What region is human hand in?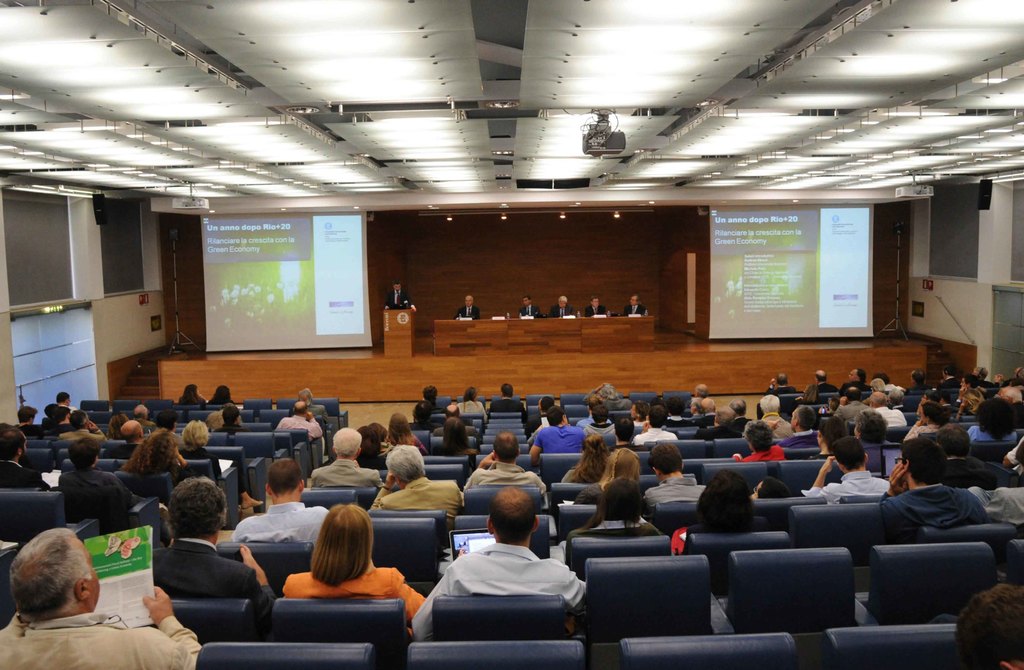
410 306 420 312.
